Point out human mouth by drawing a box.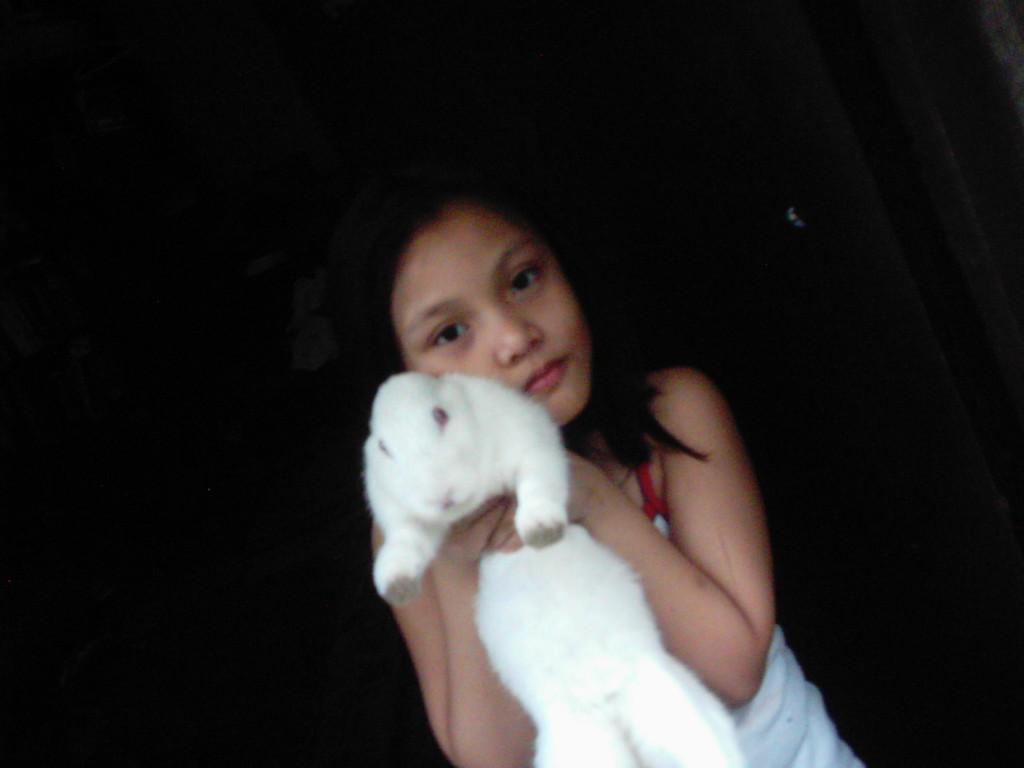
rect(520, 352, 571, 395).
